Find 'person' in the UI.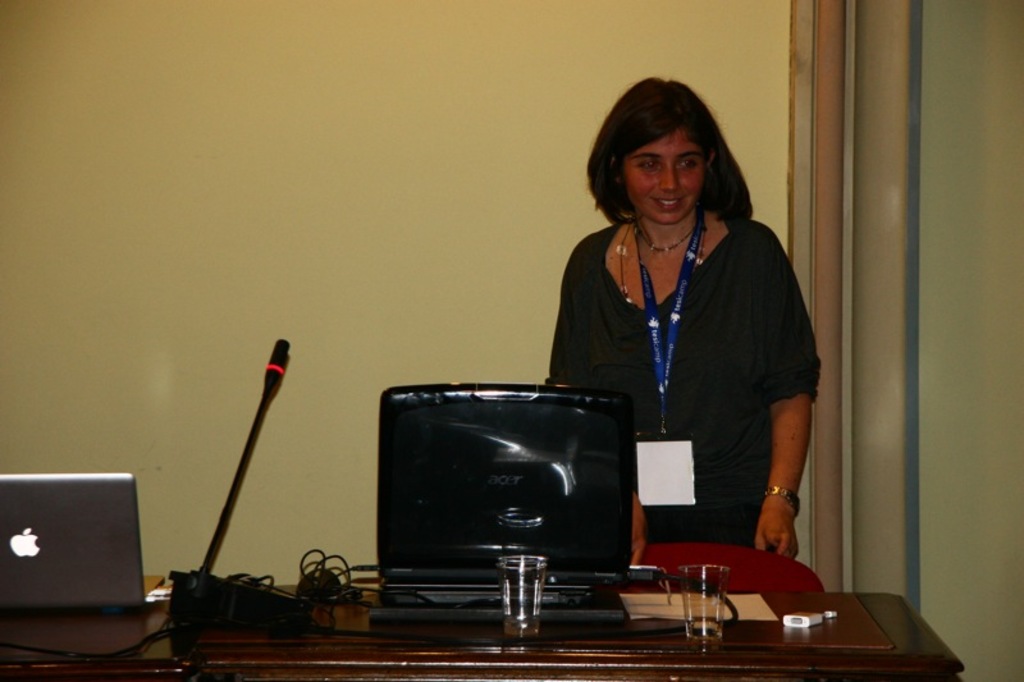
UI element at 541/73/820/557.
